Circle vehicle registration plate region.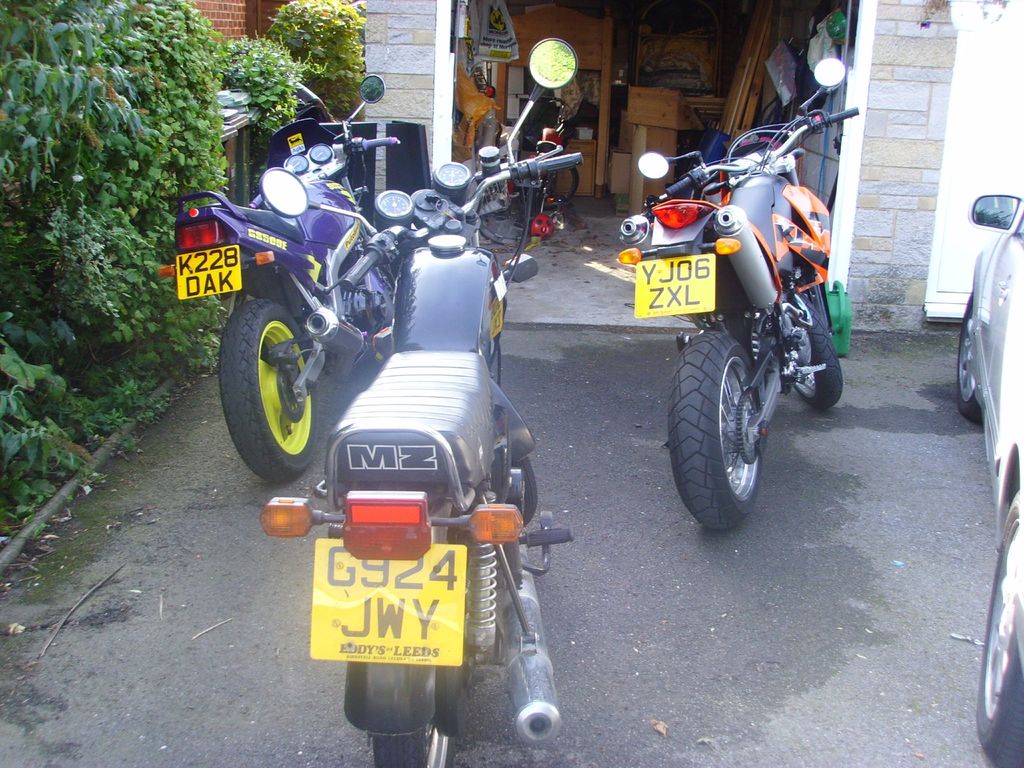
Region: bbox=(311, 536, 465, 666).
